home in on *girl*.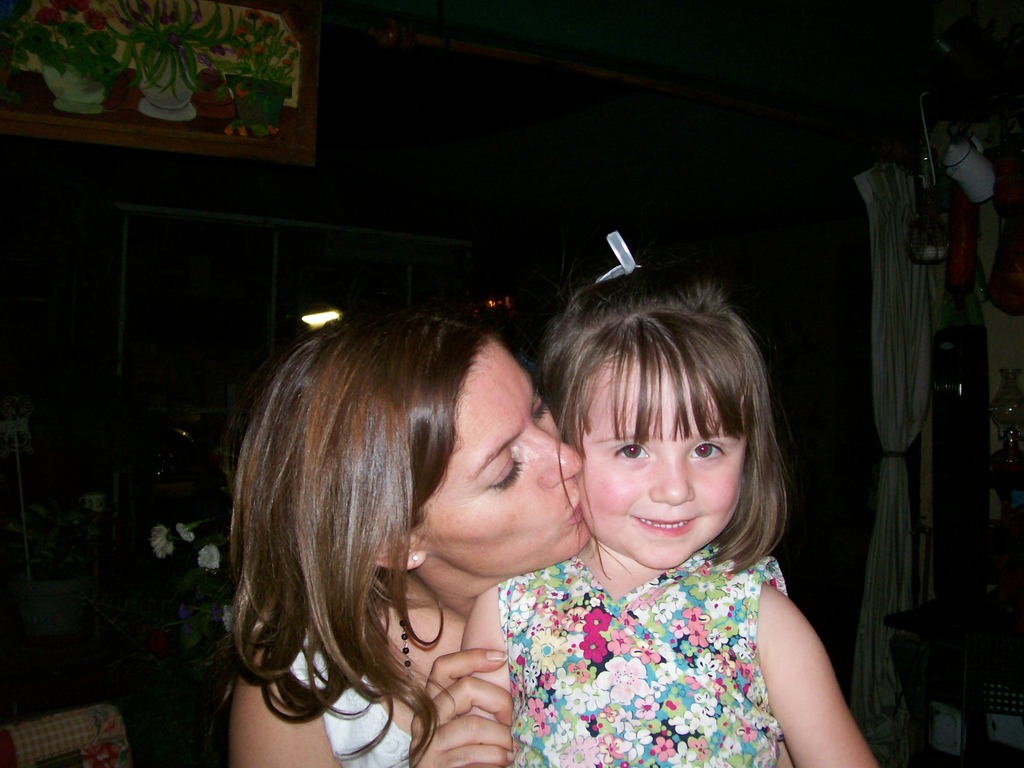
Homed in at left=460, top=230, right=881, bottom=767.
